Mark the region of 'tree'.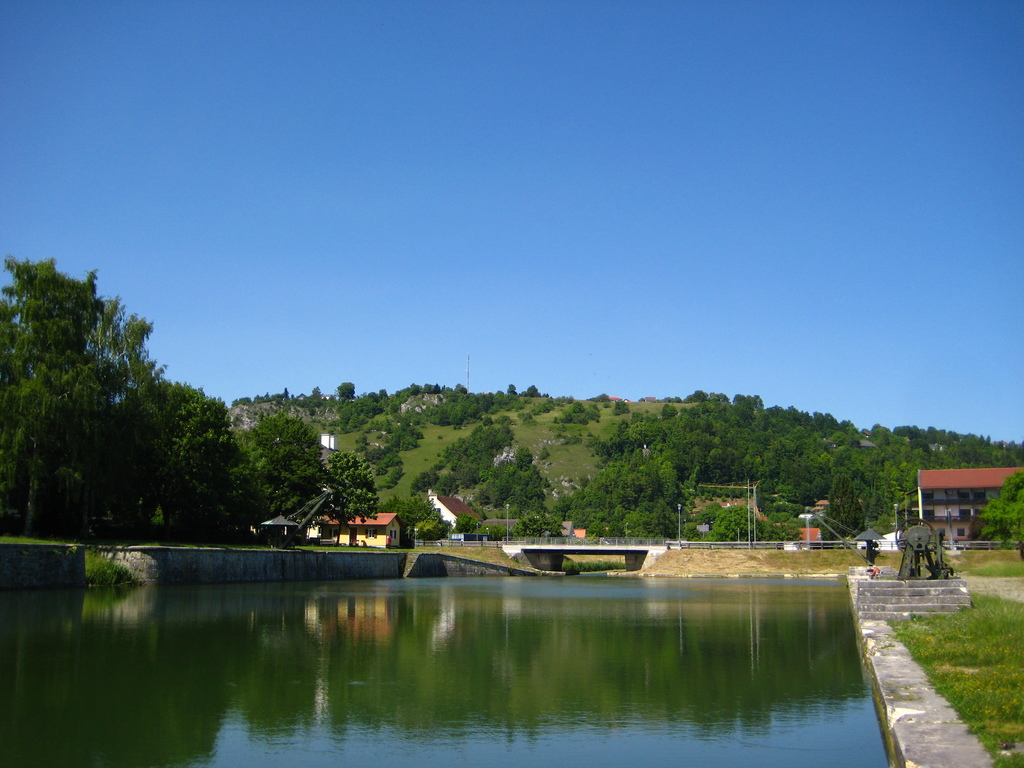
Region: <region>314, 447, 380, 548</region>.
